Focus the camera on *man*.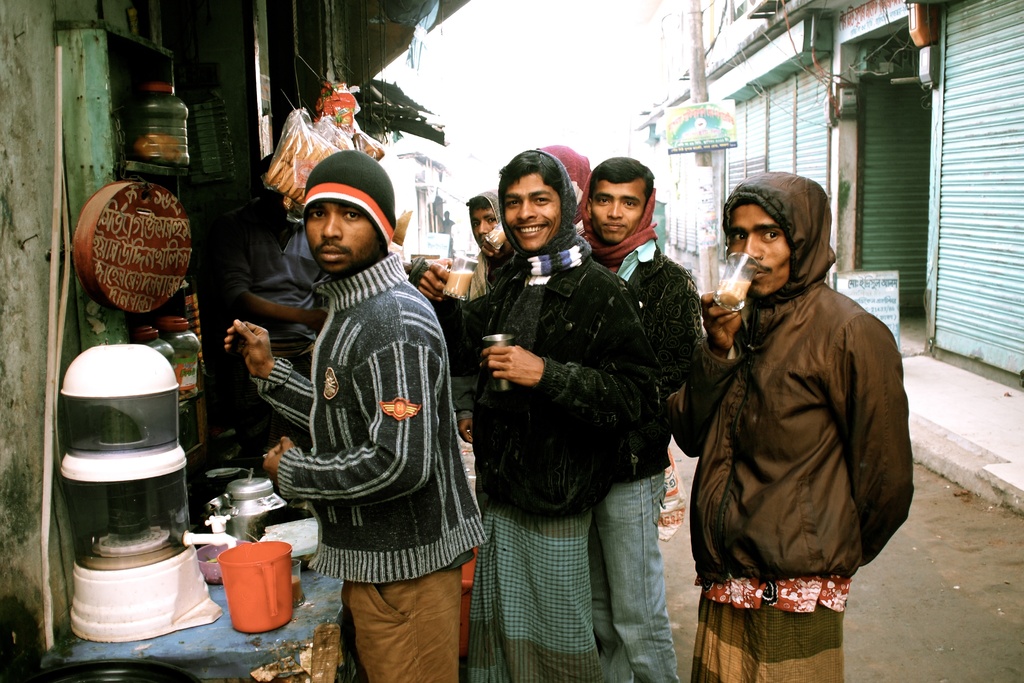
Focus region: x1=450 y1=180 x2=502 y2=263.
